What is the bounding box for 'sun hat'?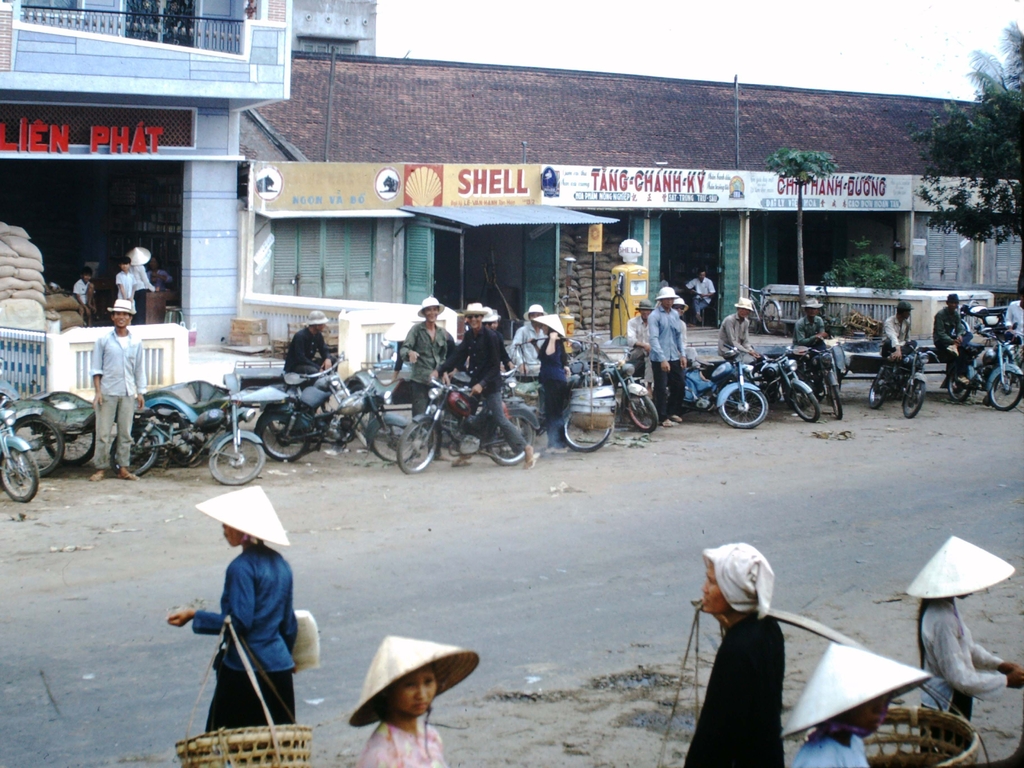
[414, 294, 450, 320].
